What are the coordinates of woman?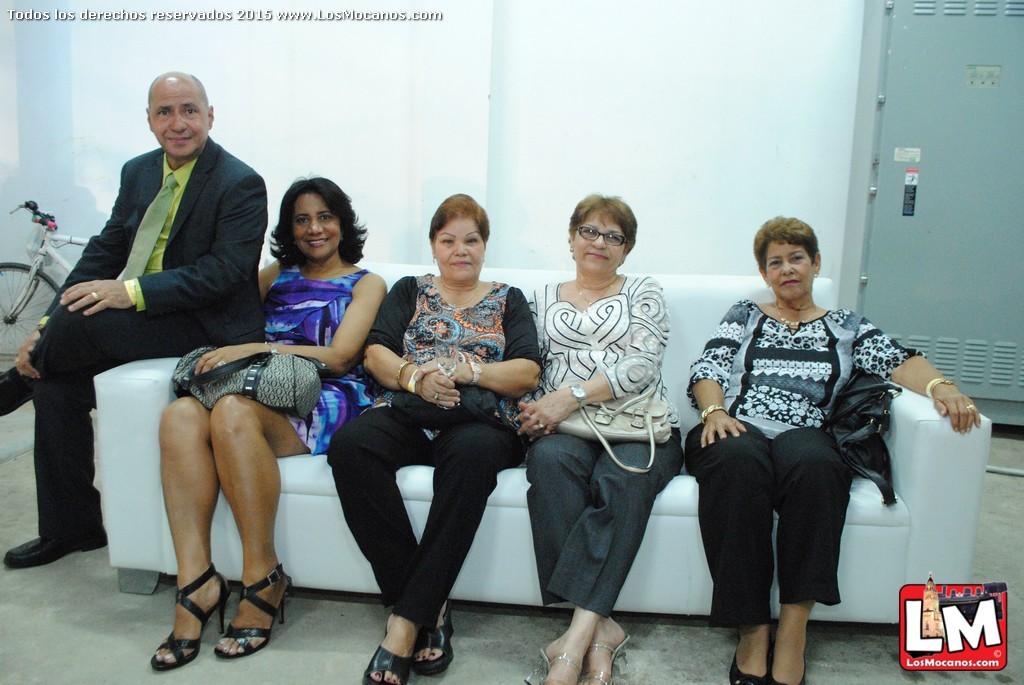
box=[149, 172, 384, 672].
